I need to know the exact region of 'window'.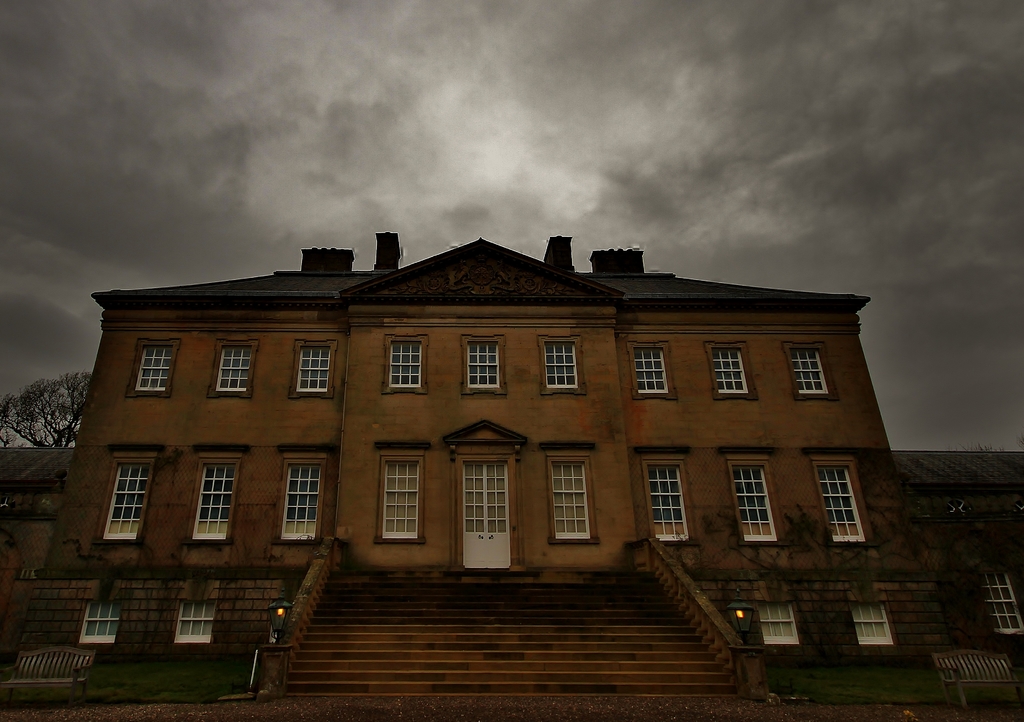
Region: locate(294, 344, 333, 394).
